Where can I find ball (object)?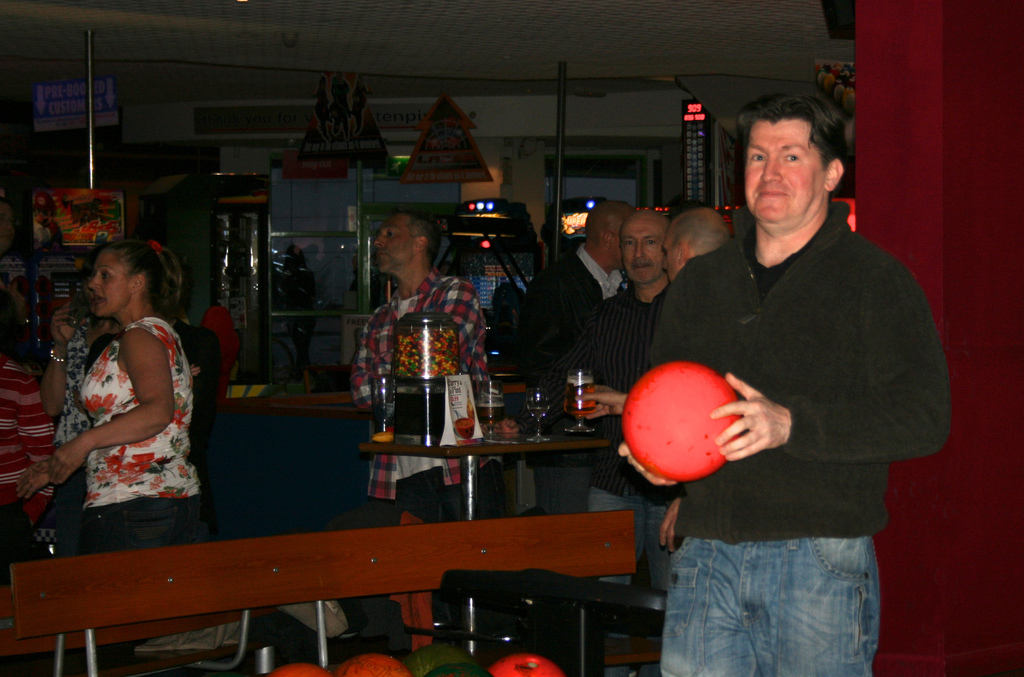
You can find it at (x1=336, y1=654, x2=404, y2=676).
